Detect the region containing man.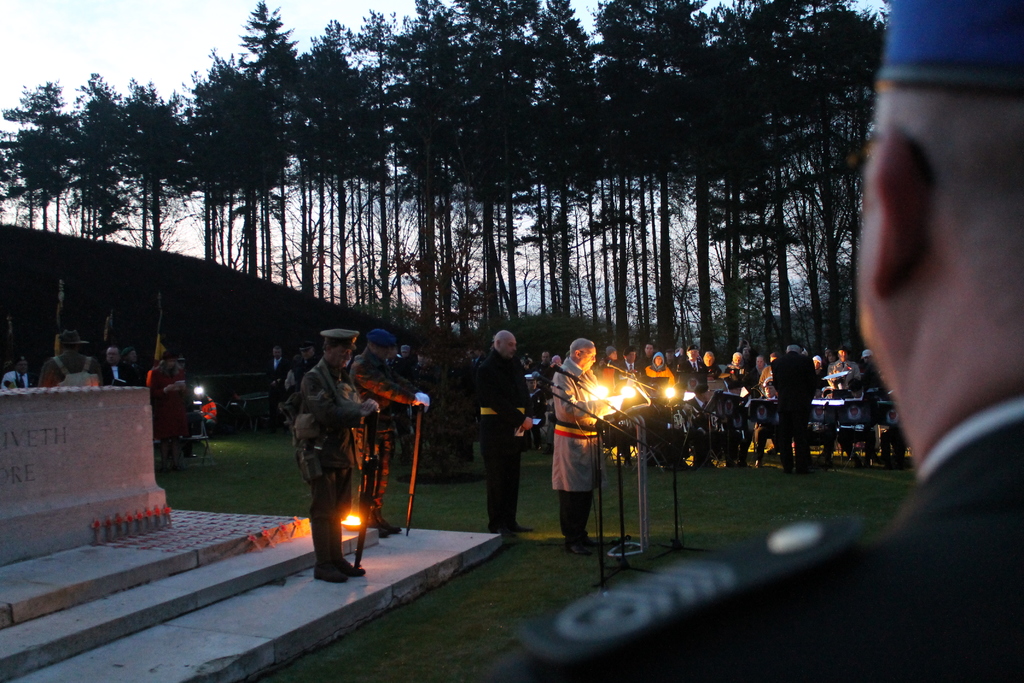
bbox=[100, 347, 140, 386].
